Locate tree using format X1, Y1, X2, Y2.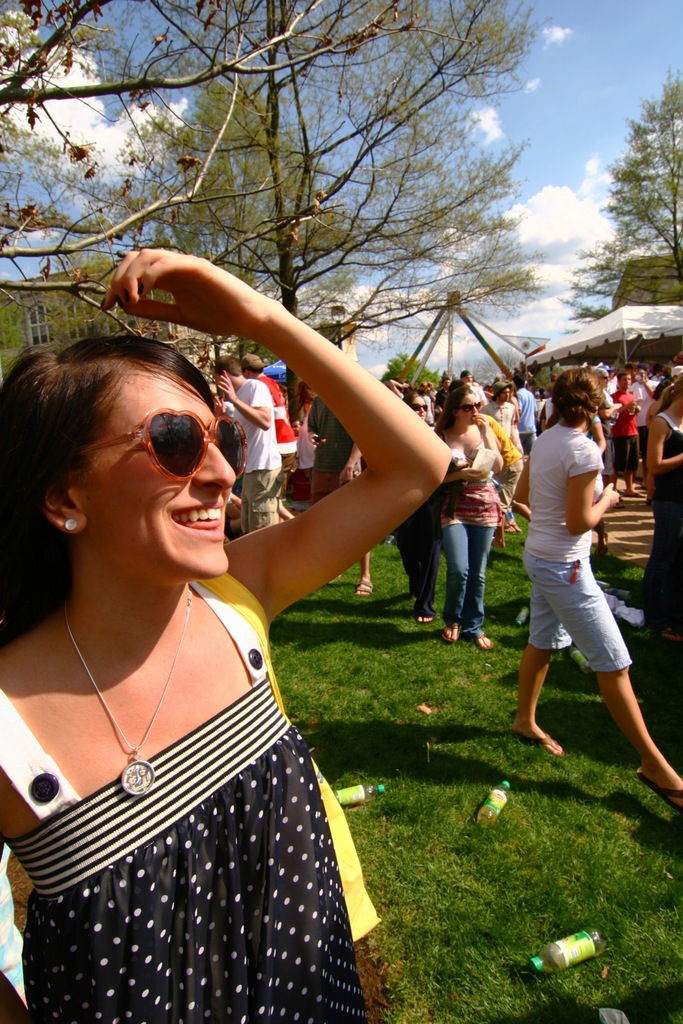
603, 93, 682, 289.
